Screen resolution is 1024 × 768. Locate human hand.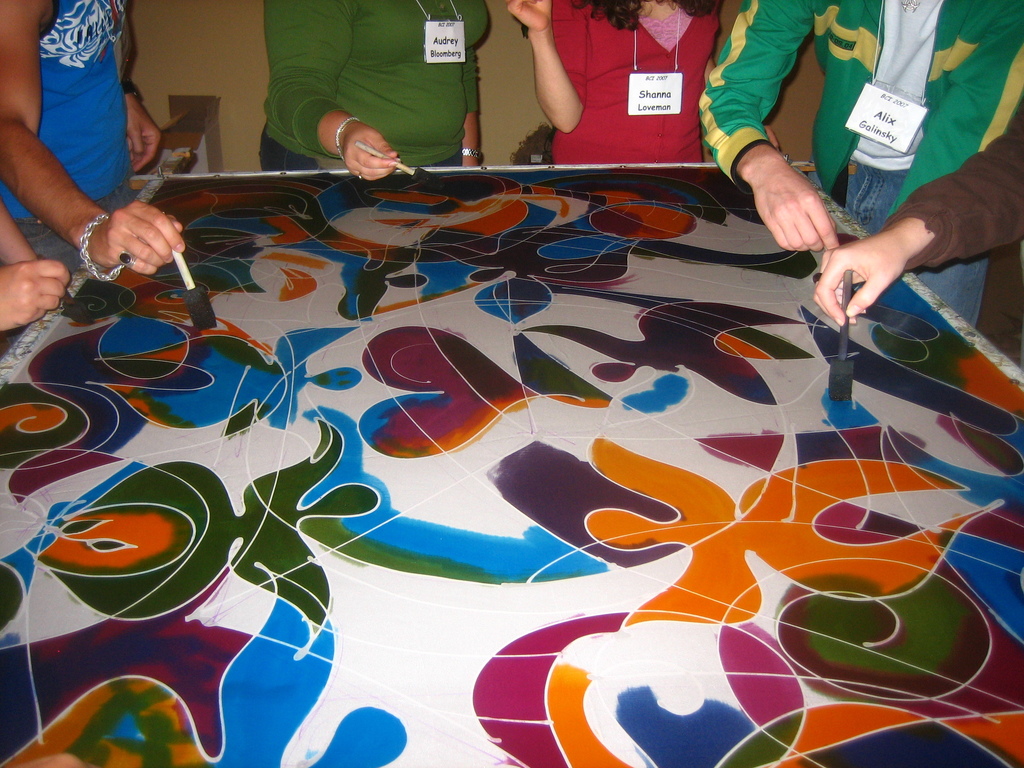
rect(506, 0, 555, 31).
